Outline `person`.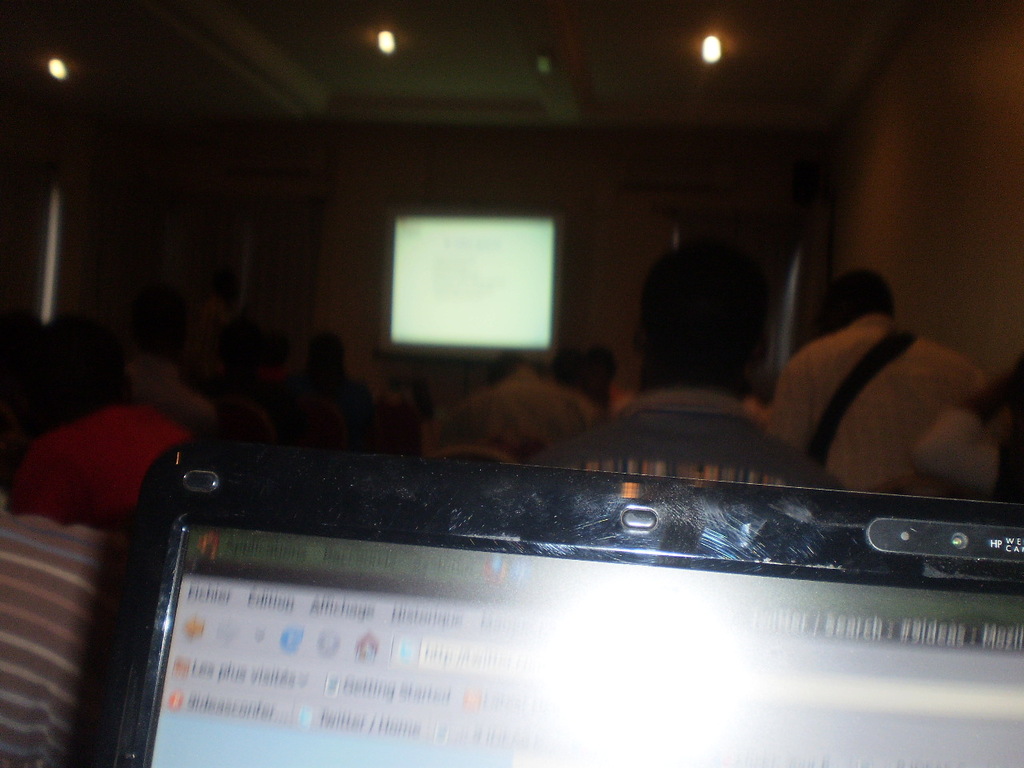
Outline: BBox(774, 257, 976, 509).
